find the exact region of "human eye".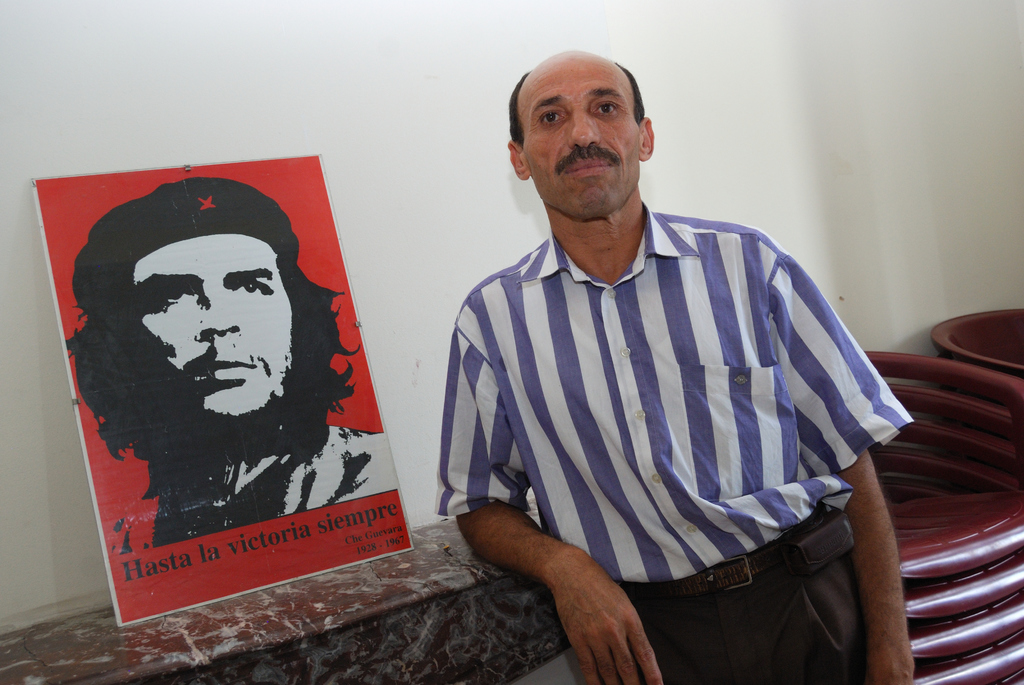
Exact region: select_region(237, 280, 268, 297).
